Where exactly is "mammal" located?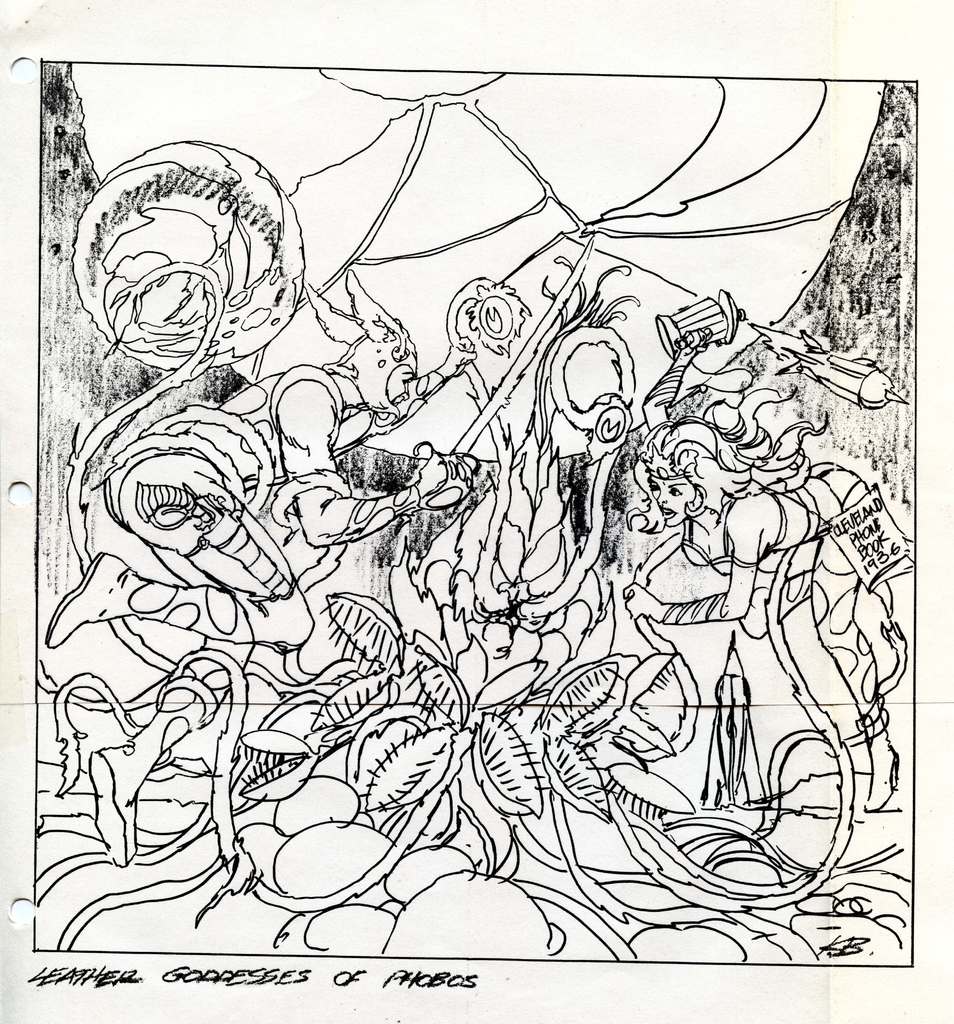
Its bounding box is pyautogui.locateOnScreen(40, 251, 481, 865).
